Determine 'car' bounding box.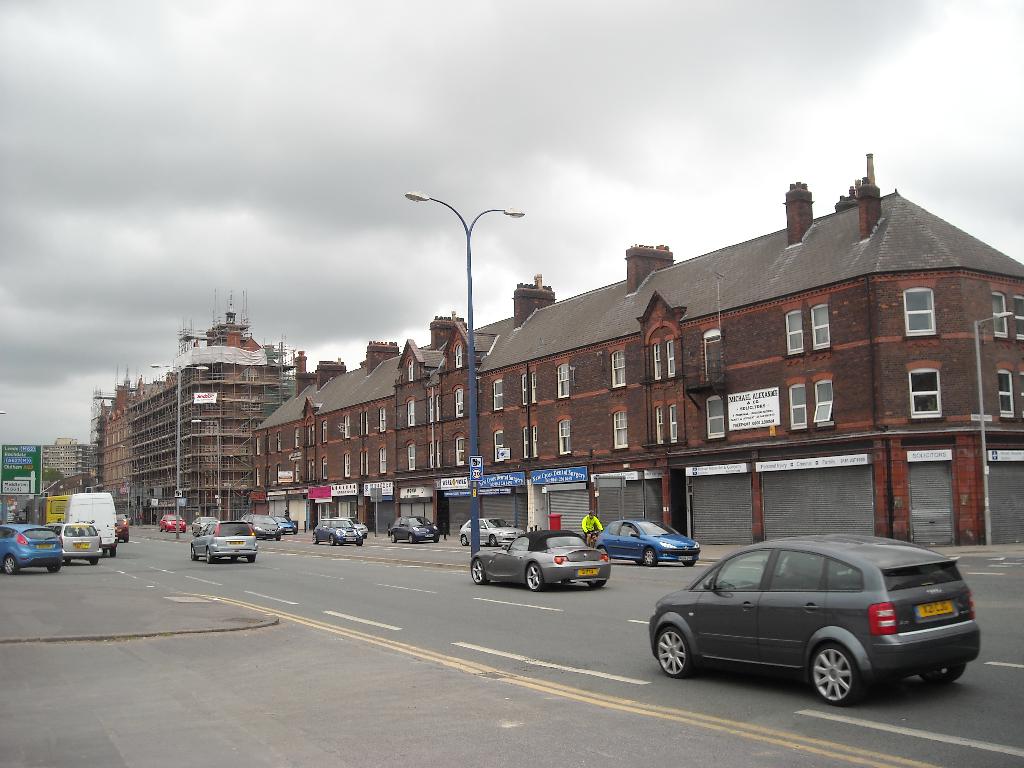
Determined: [x1=243, y1=515, x2=280, y2=541].
